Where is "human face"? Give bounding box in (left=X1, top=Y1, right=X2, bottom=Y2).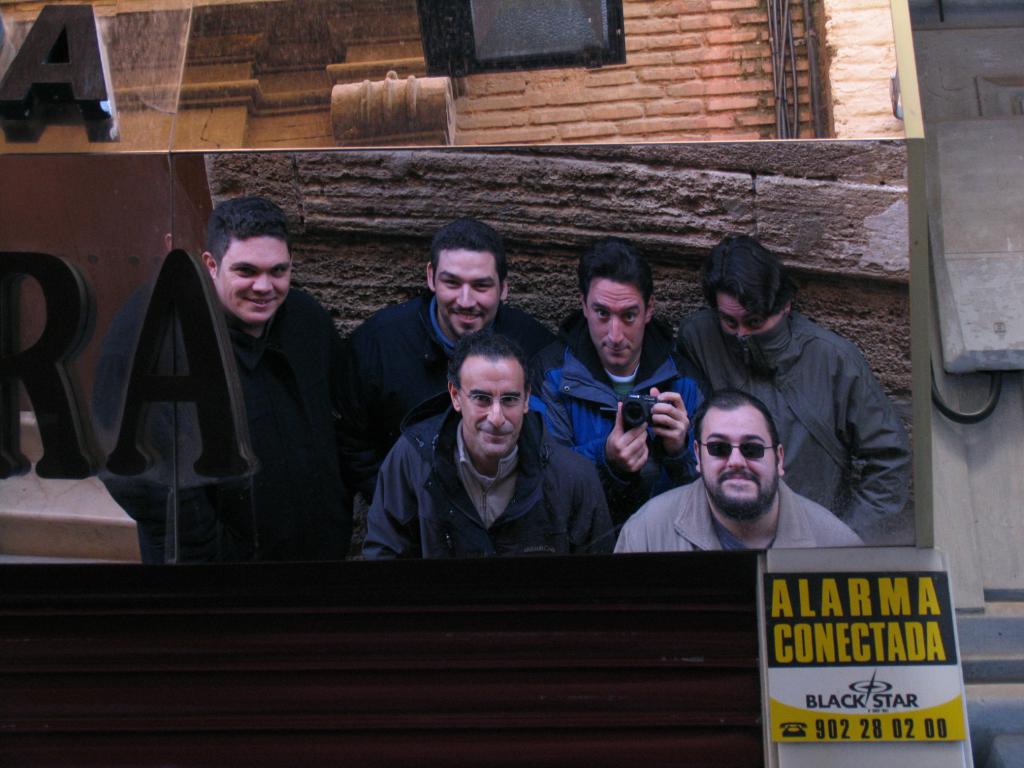
(left=702, top=403, right=780, bottom=515).
